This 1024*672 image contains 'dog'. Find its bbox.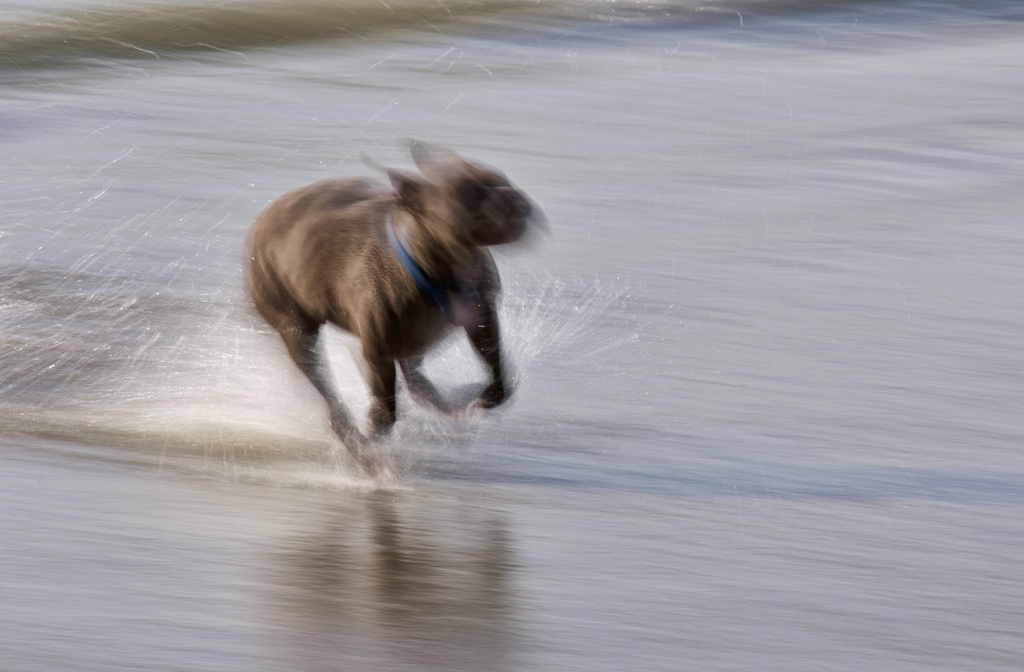
<box>243,138,534,484</box>.
